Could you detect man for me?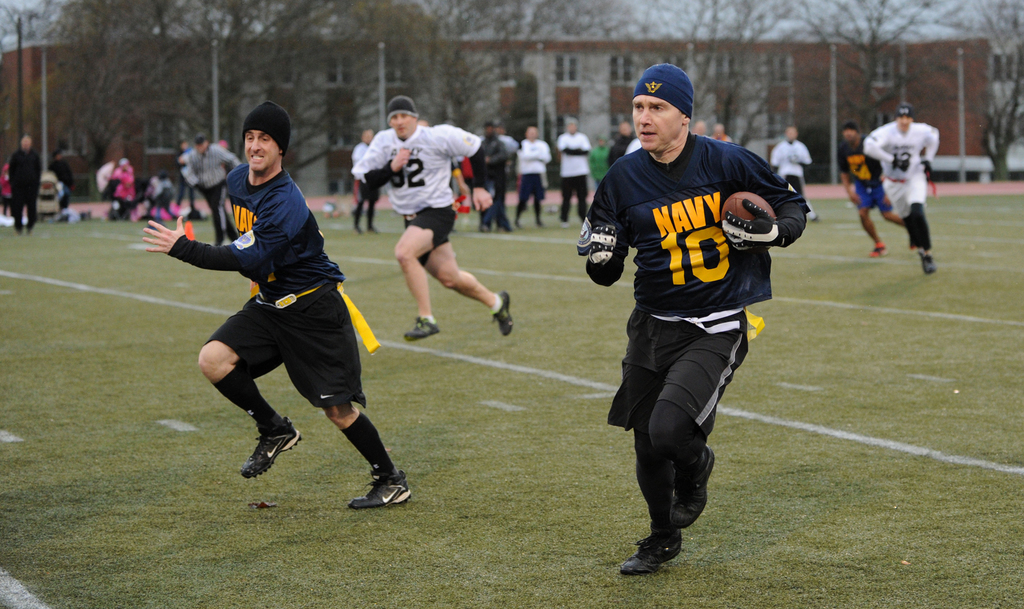
Detection result: bbox=(7, 136, 51, 233).
